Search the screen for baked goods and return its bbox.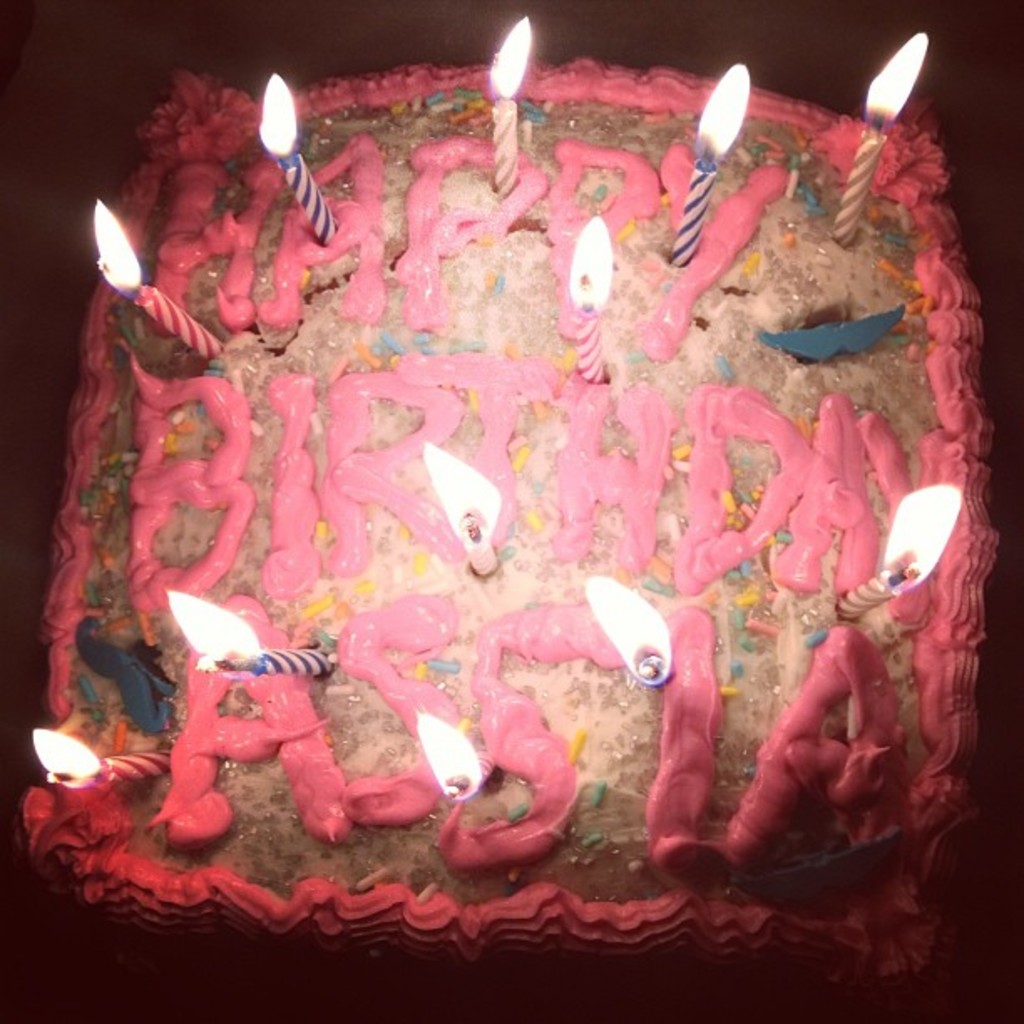
Found: {"left": 54, "top": 47, "right": 972, "bottom": 1023}.
